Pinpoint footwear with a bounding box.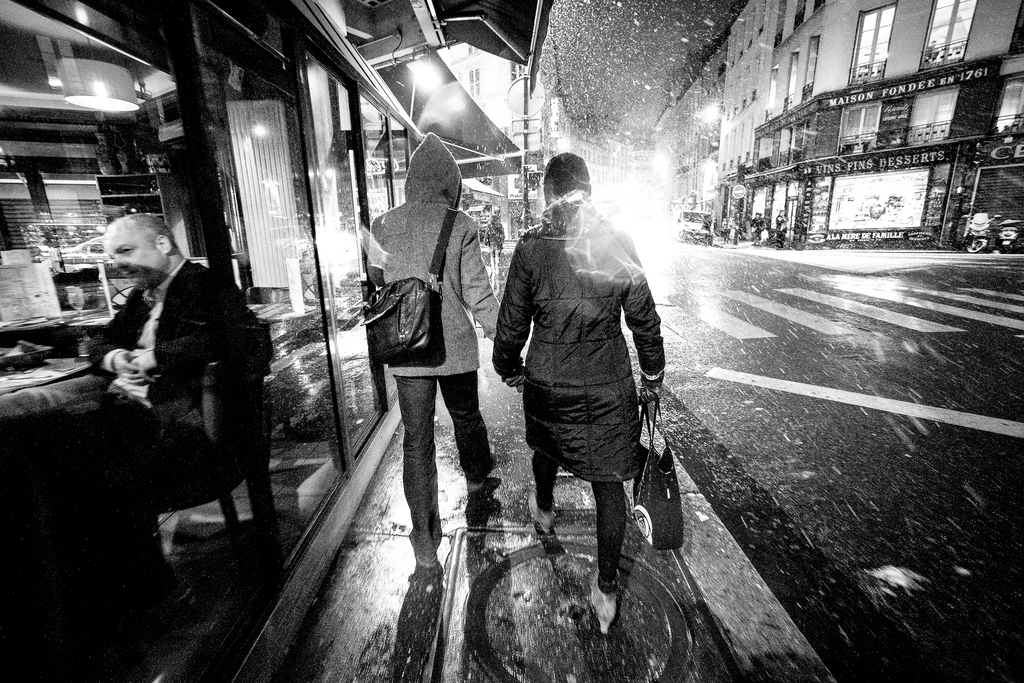
[598, 549, 616, 577].
